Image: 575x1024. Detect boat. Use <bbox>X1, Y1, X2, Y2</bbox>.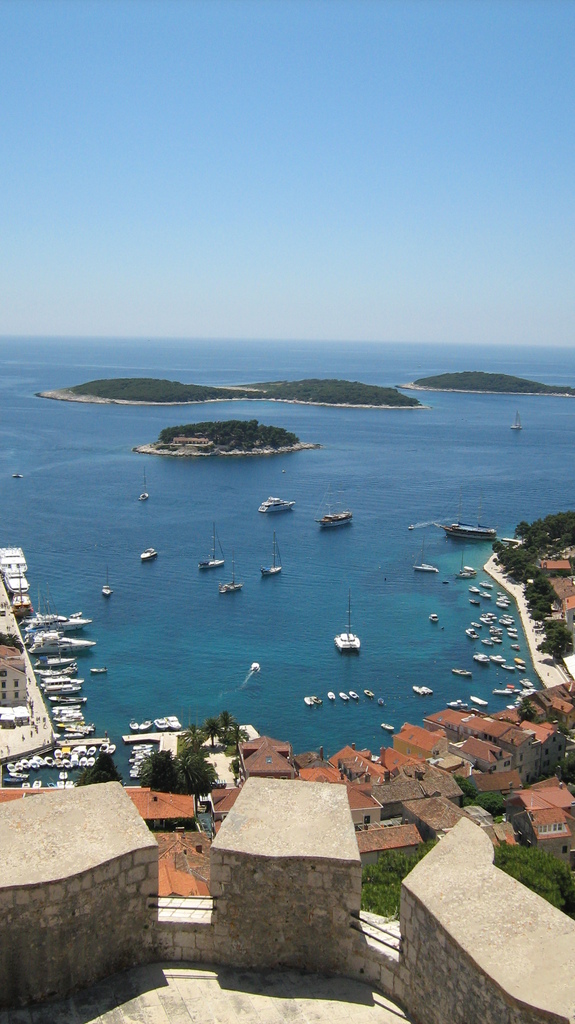
<bbox>196, 524, 224, 569</bbox>.
